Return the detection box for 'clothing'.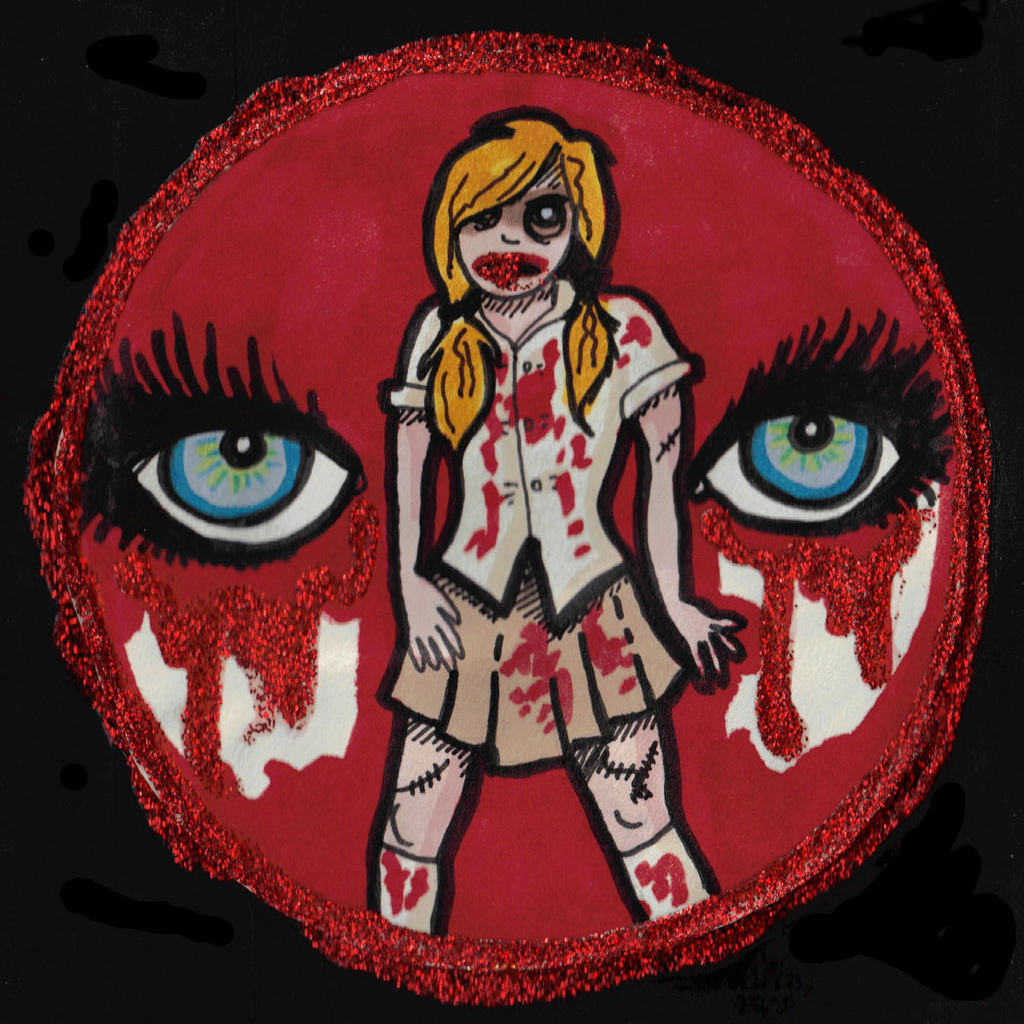
351, 176, 788, 901.
